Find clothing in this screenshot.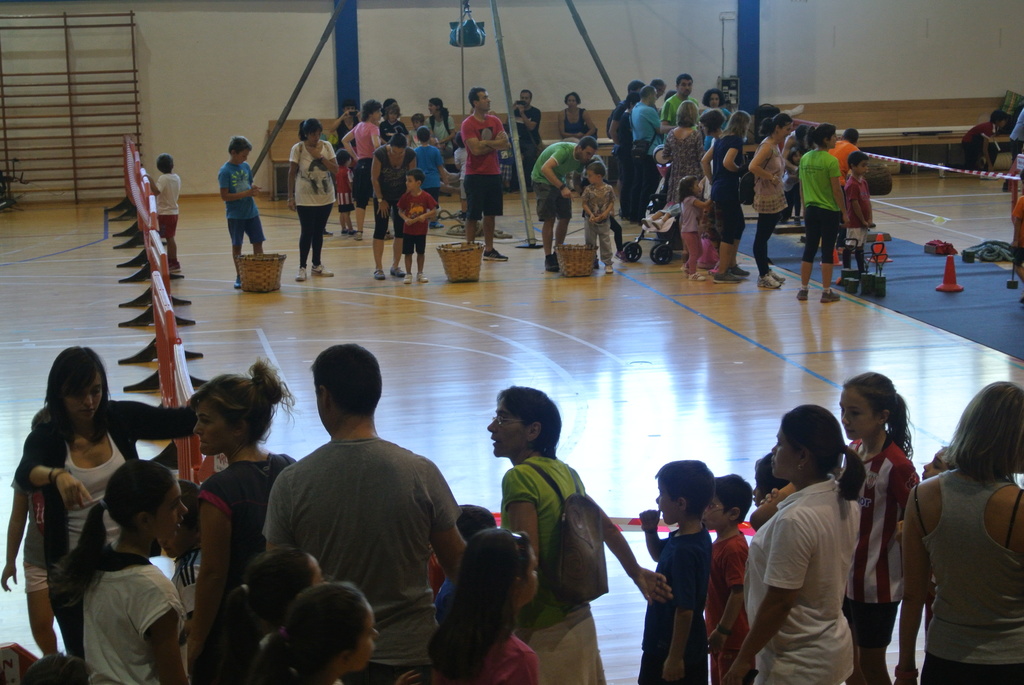
The bounding box for clothing is Rect(351, 113, 386, 206).
